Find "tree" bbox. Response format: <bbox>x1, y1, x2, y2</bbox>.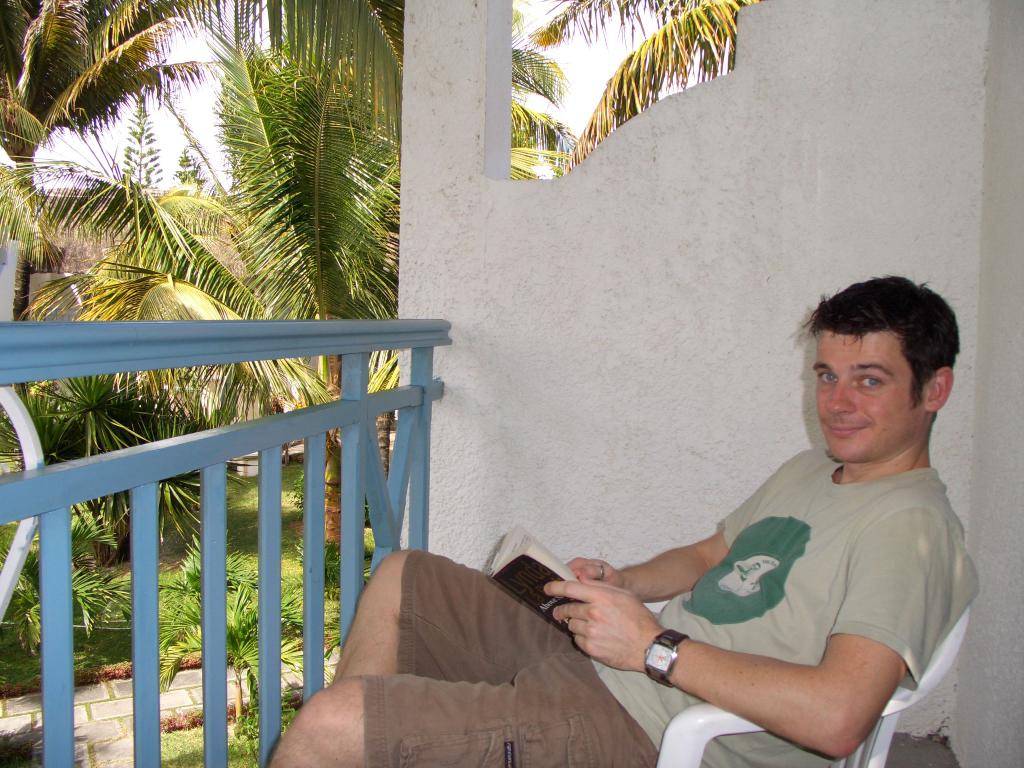
<bbox>170, 144, 212, 209</bbox>.
